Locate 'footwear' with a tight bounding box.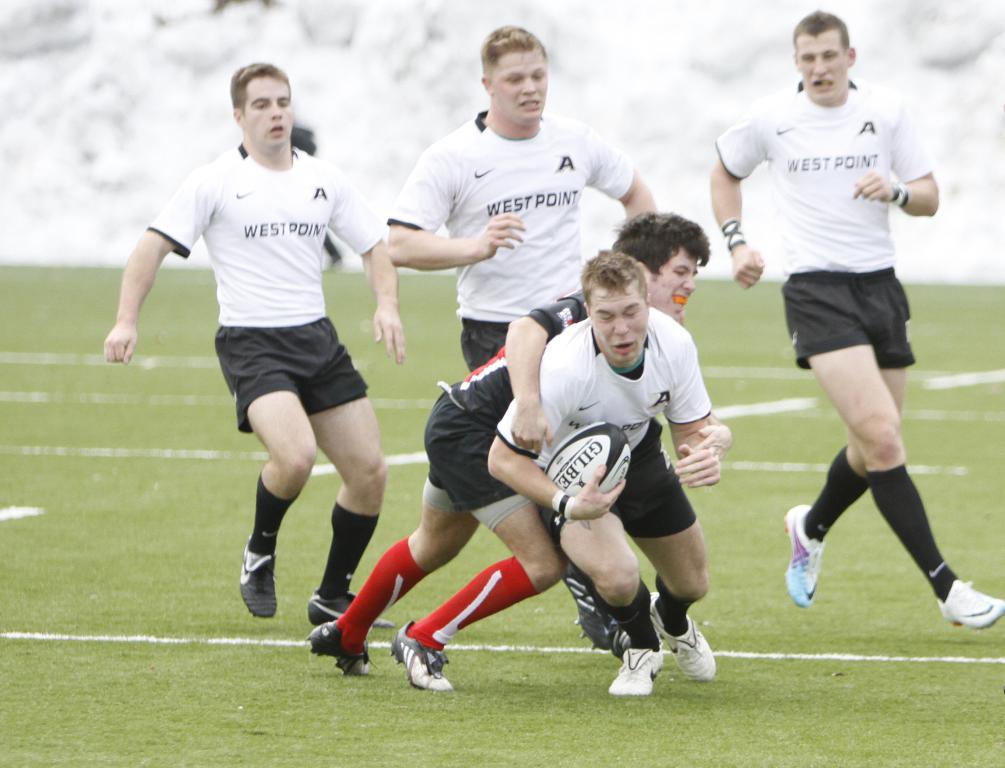
bbox(609, 637, 663, 696).
